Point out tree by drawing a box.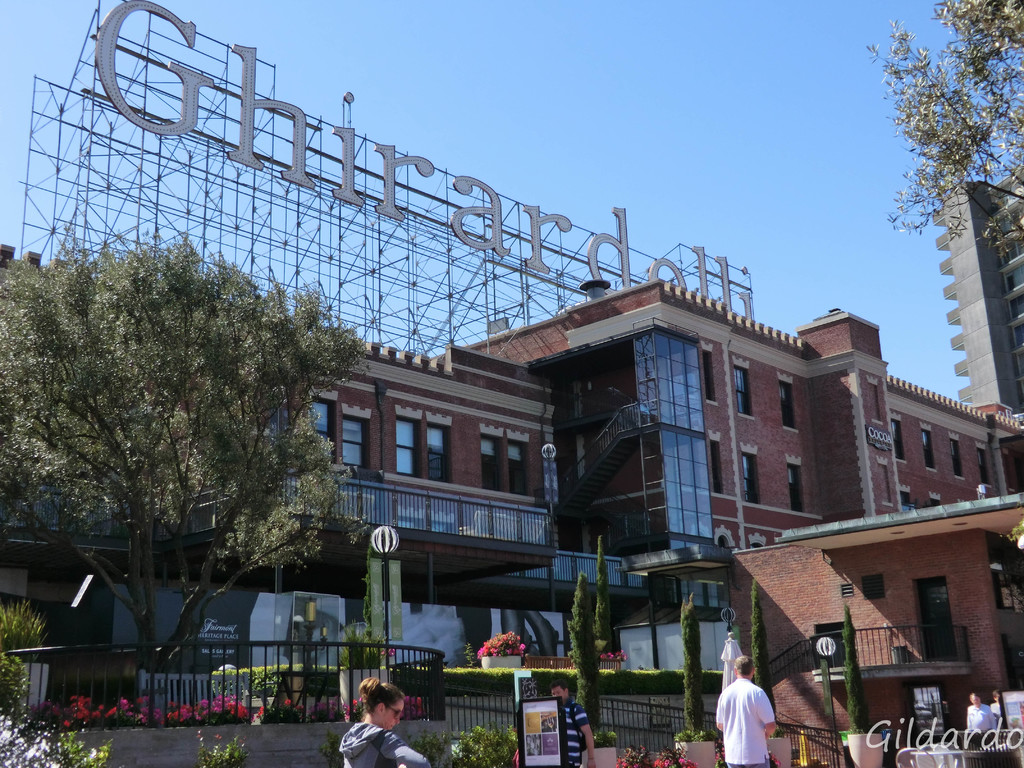
(x1=748, y1=572, x2=774, y2=712).
